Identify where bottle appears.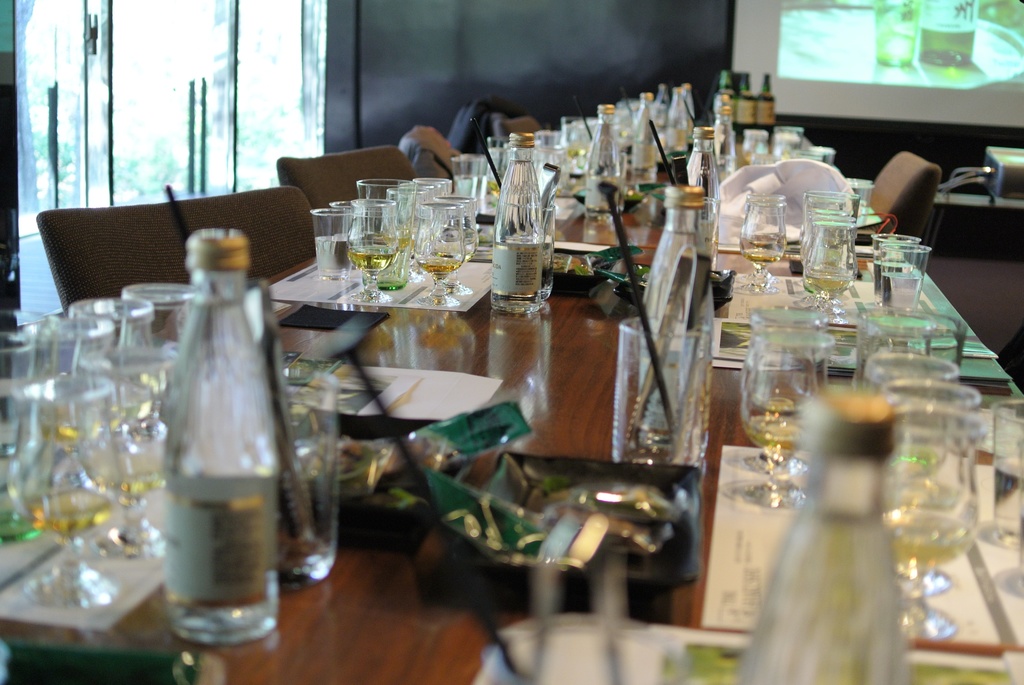
Appears at [684,125,721,273].
